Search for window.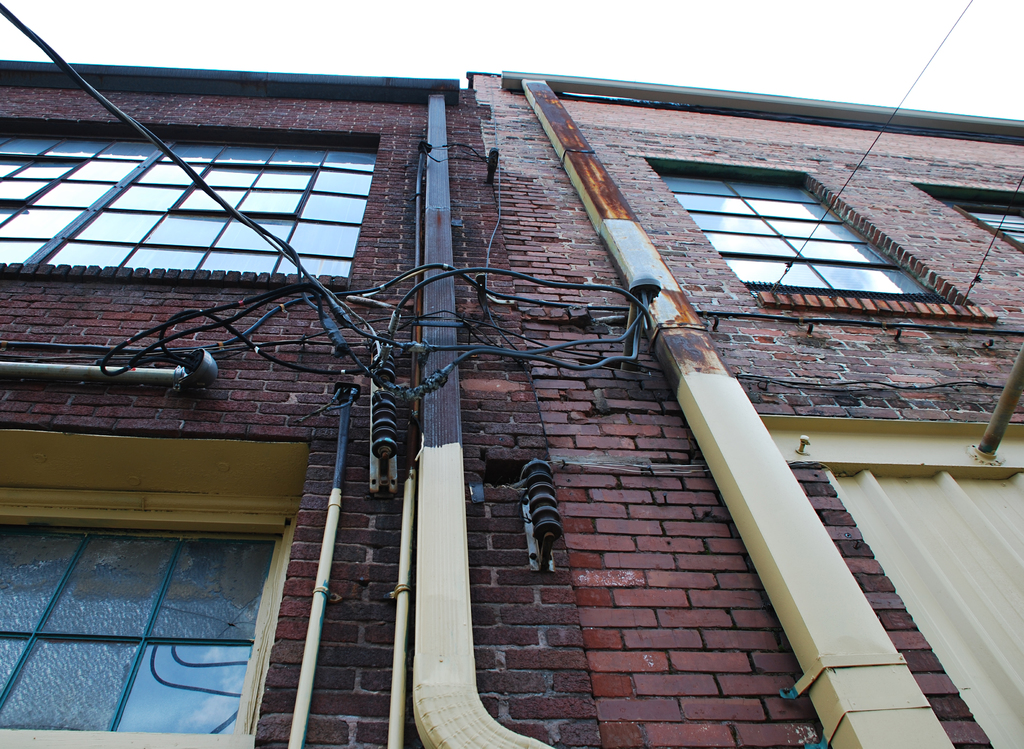
Found at Rect(656, 150, 912, 300).
